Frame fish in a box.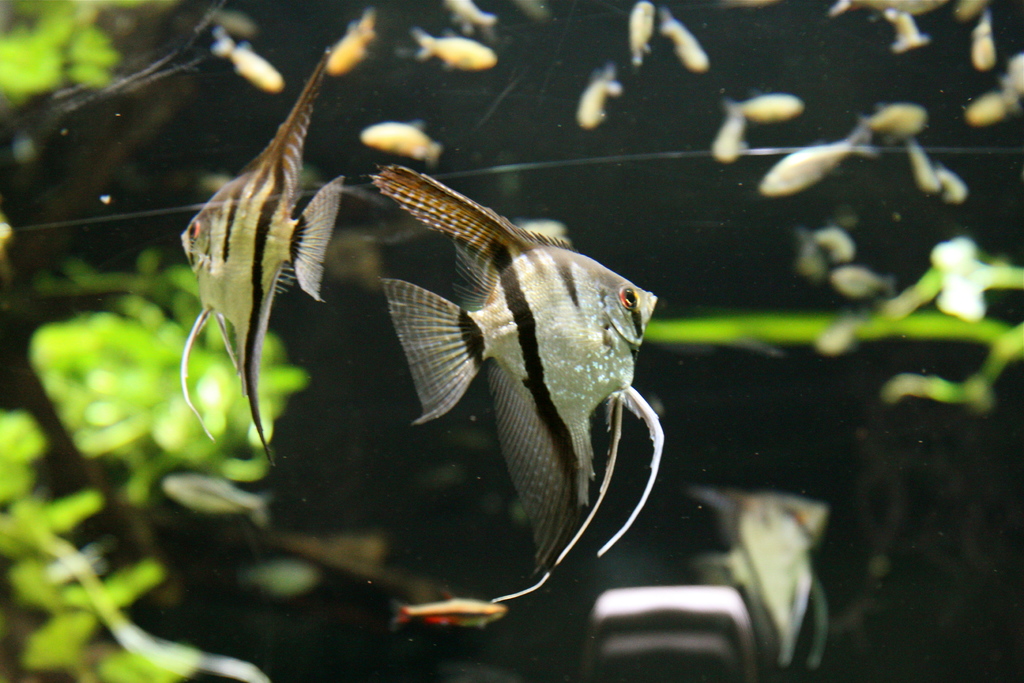
862,101,934,136.
